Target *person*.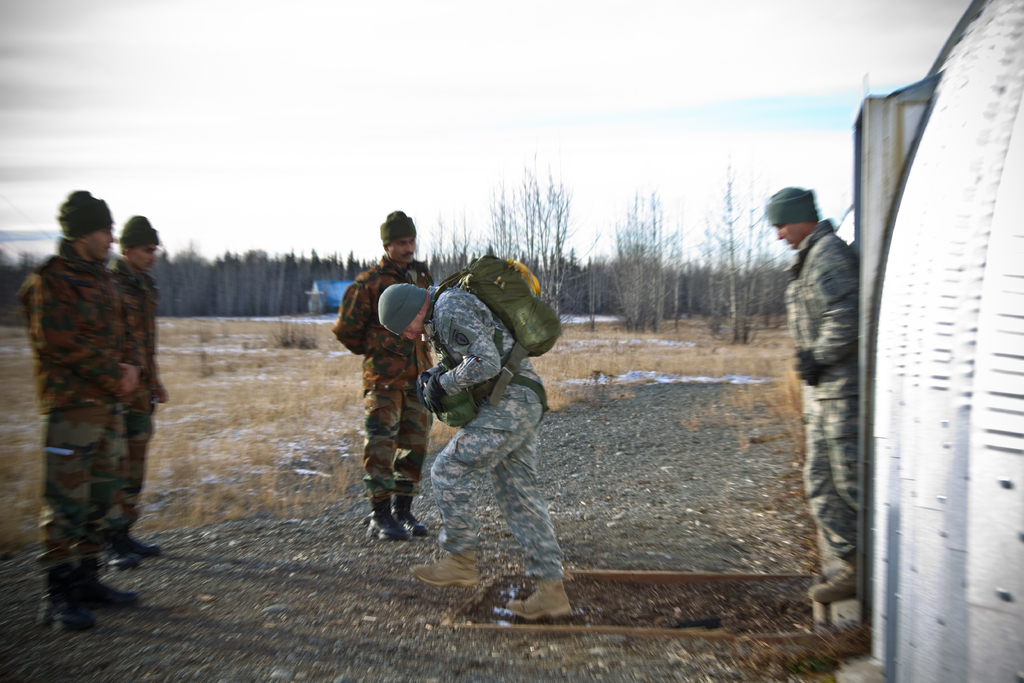
Target region: locate(106, 214, 166, 568).
